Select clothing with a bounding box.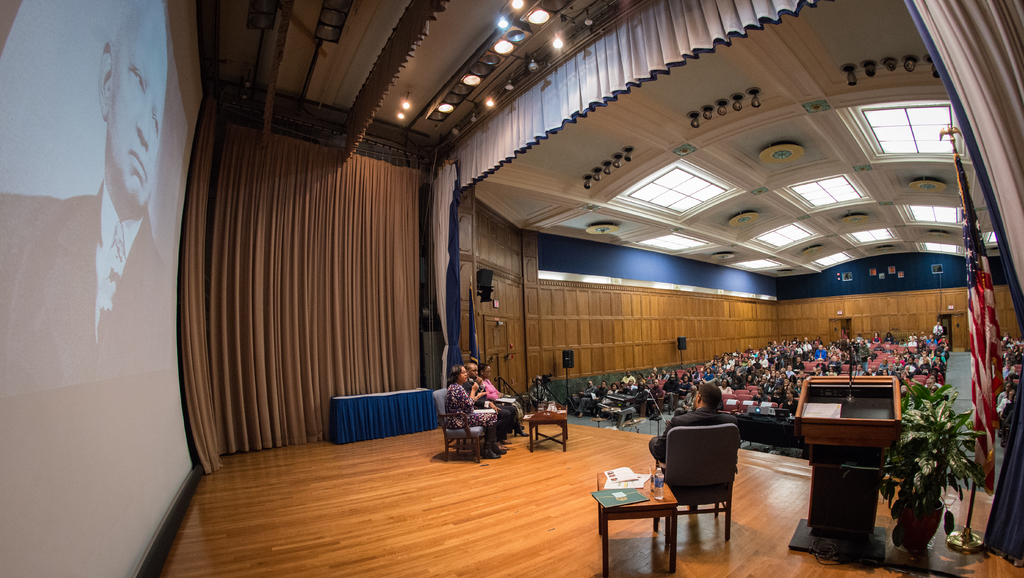
[572, 385, 594, 414].
